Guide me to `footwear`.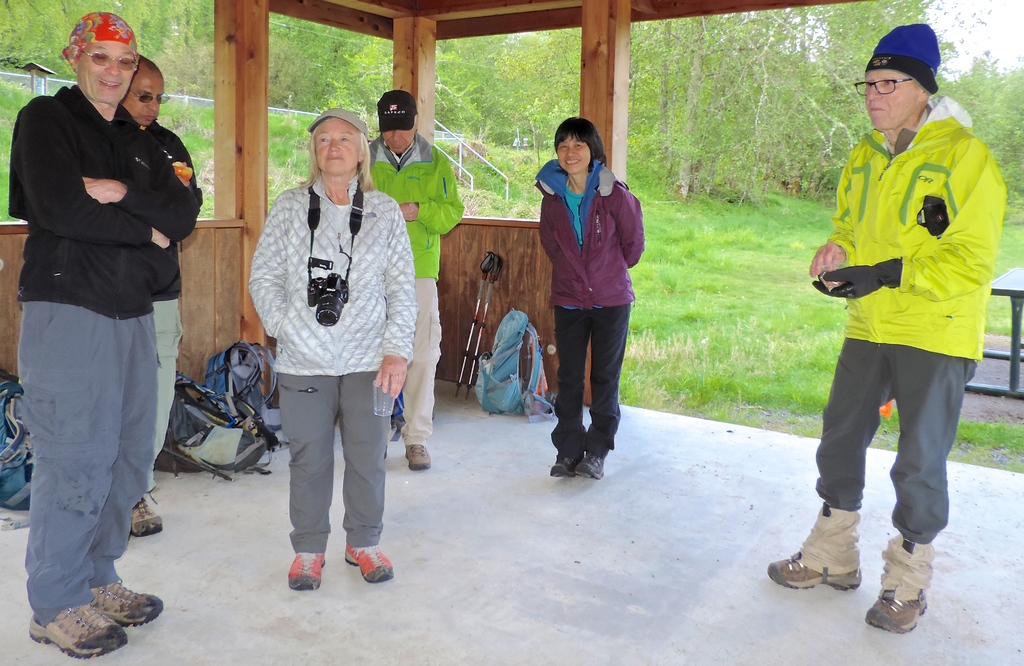
Guidance: (343,545,393,585).
